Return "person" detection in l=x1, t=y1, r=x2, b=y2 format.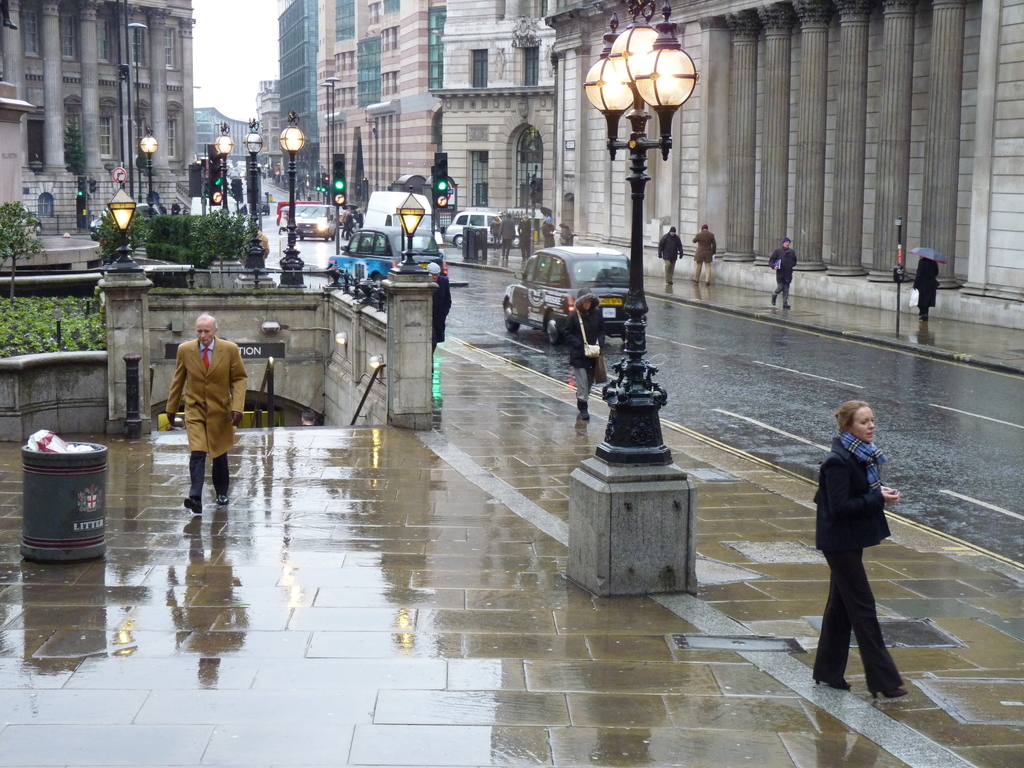
l=911, t=254, r=941, b=322.
